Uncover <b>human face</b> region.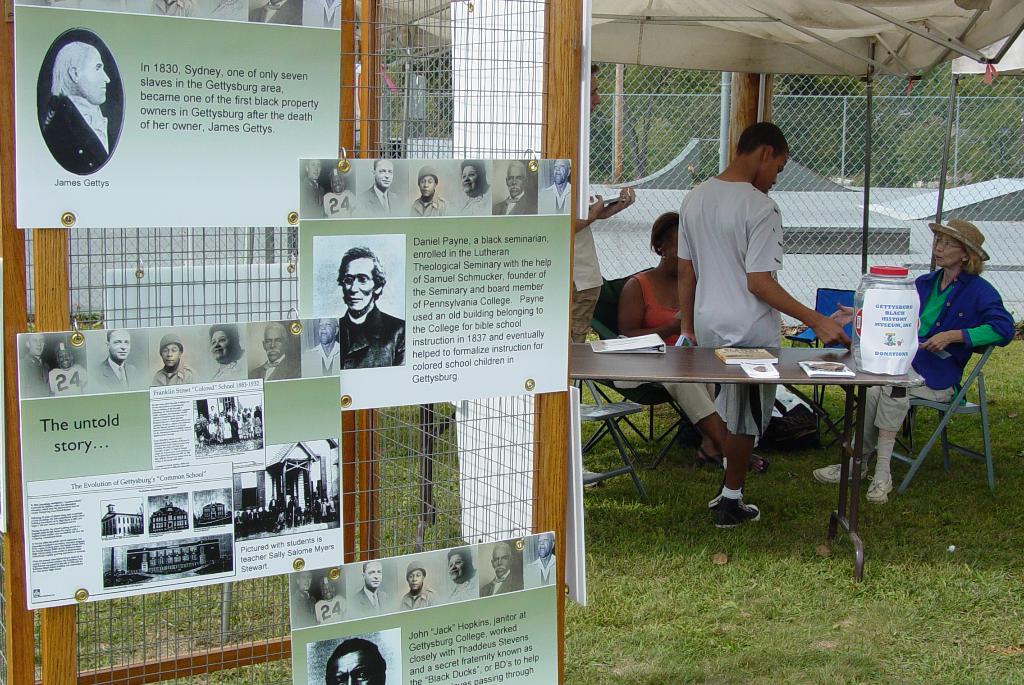
Uncovered: <bbox>506, 166, 524, 195</bbox>.
